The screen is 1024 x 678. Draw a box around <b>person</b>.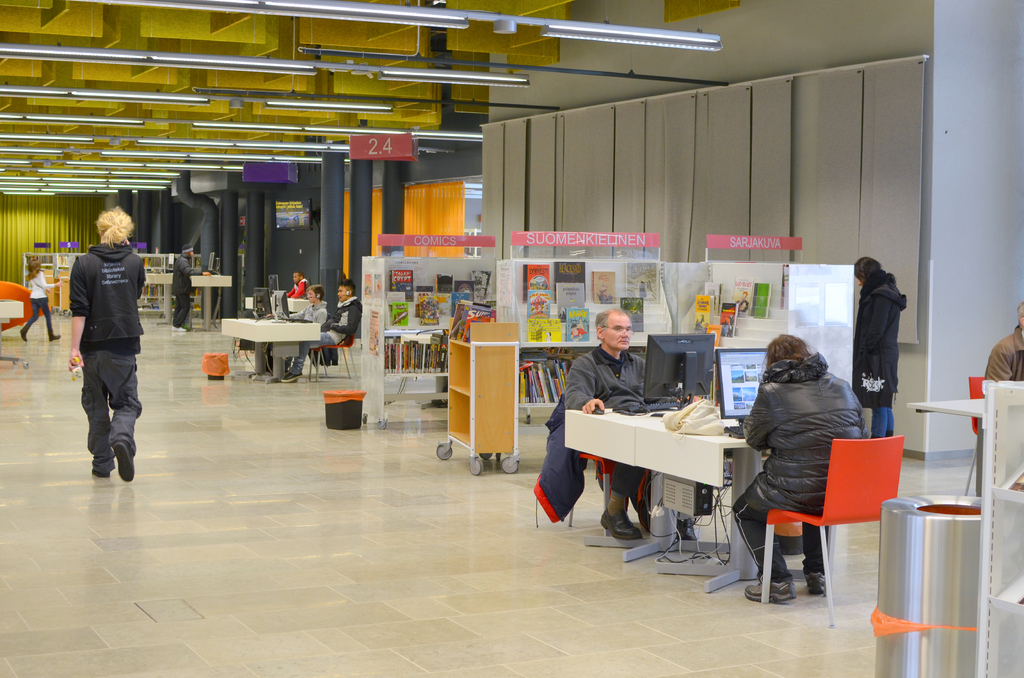
<bbox>20, 257, 63, 341</bbox>.
